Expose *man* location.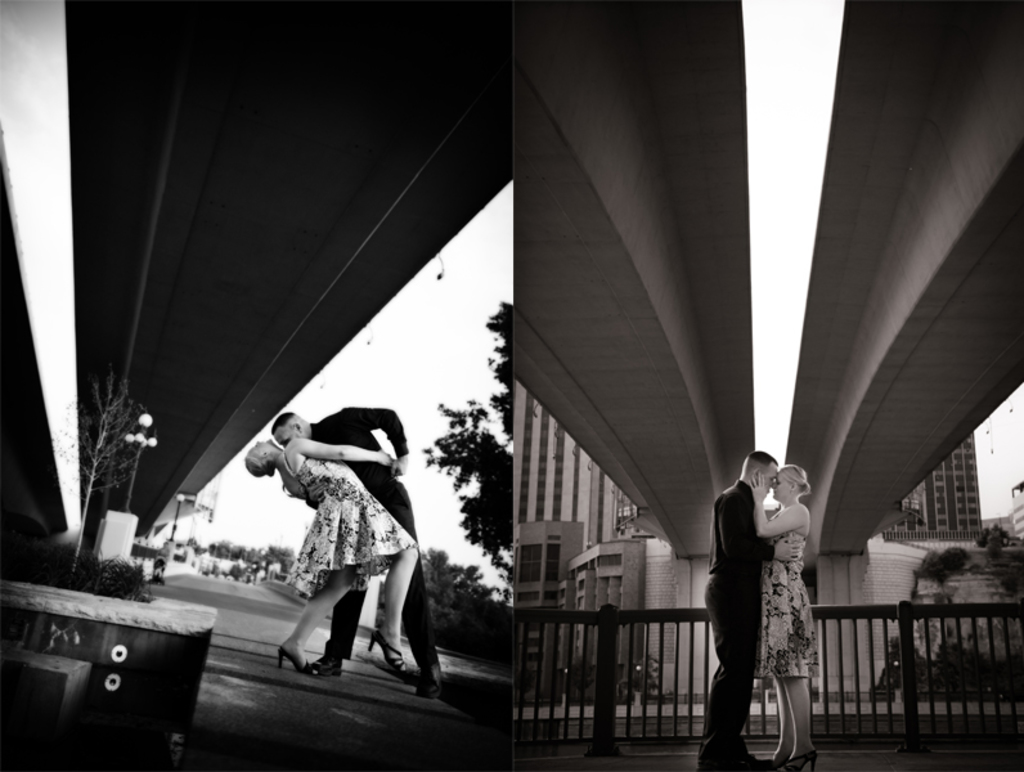
Exposed at 702:444:804:771.
